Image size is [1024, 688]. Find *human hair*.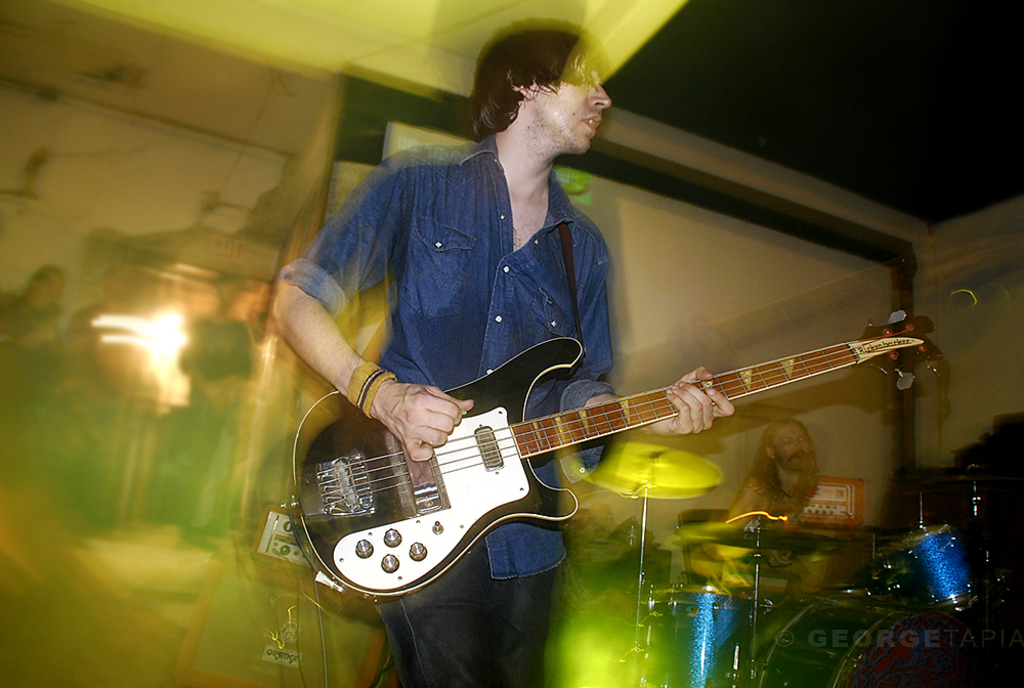
[x1=465, y1=39, x2=611, y2=165].
